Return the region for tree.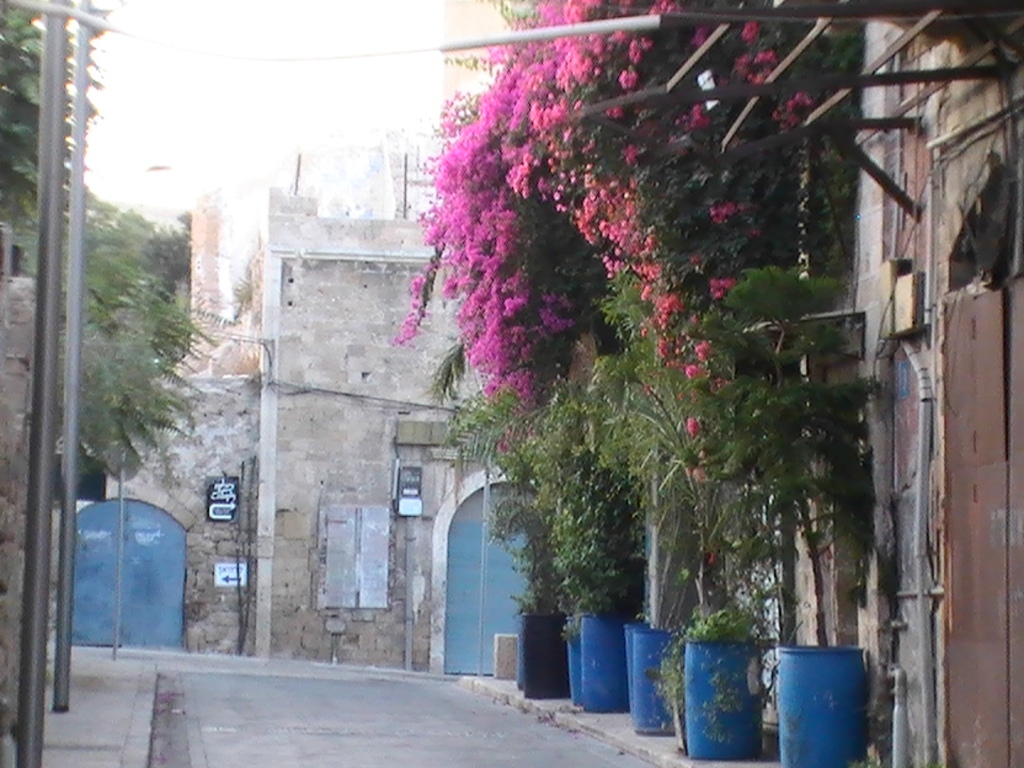
box(0, 0, 242, 463).
